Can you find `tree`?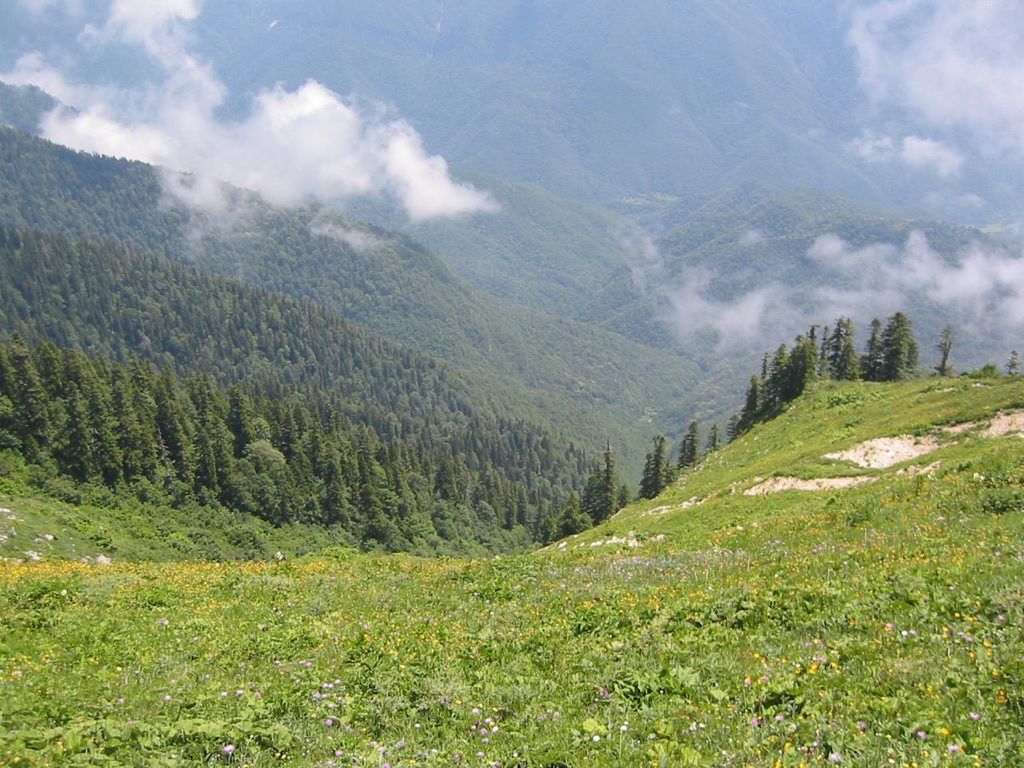
Yes, bounding box: select_region(831, 314, 855, 381).
